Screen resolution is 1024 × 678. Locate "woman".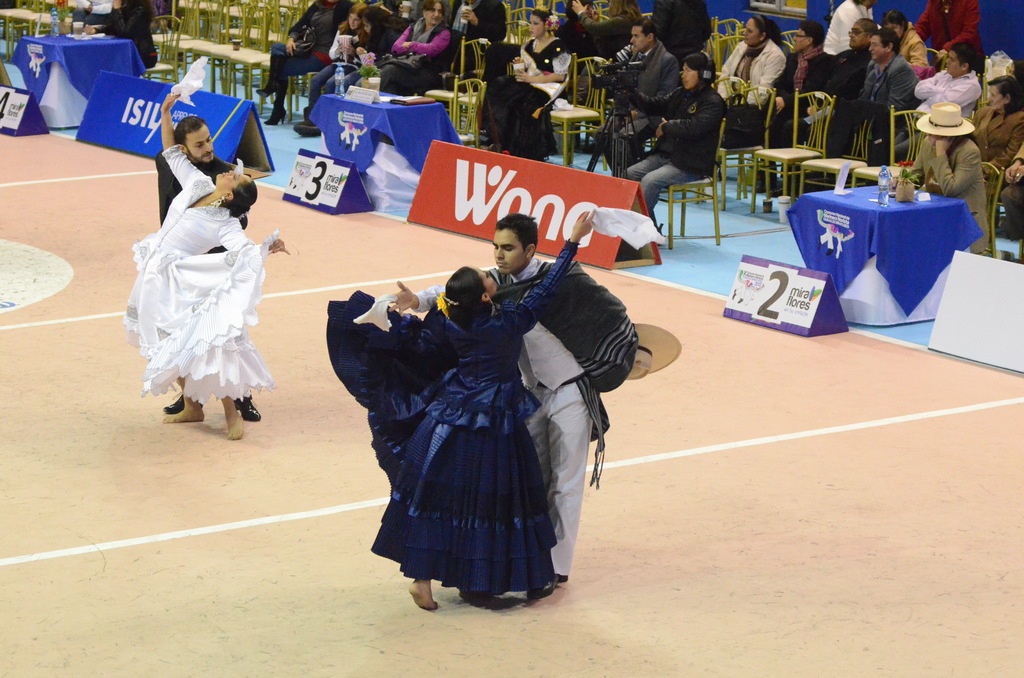
(left=967, top=77, right=1023, bottom=198).
